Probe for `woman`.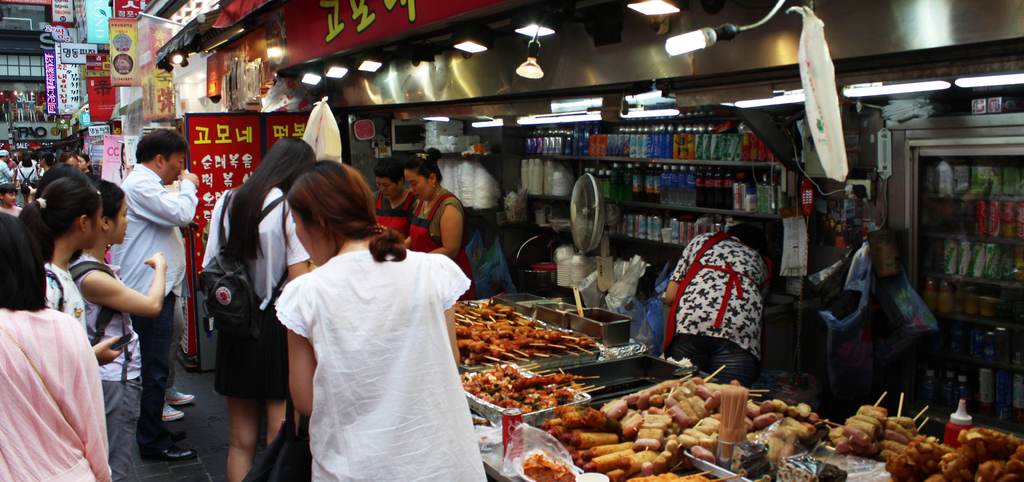
Probe result: l=371, t=159, r=416, b=245.
